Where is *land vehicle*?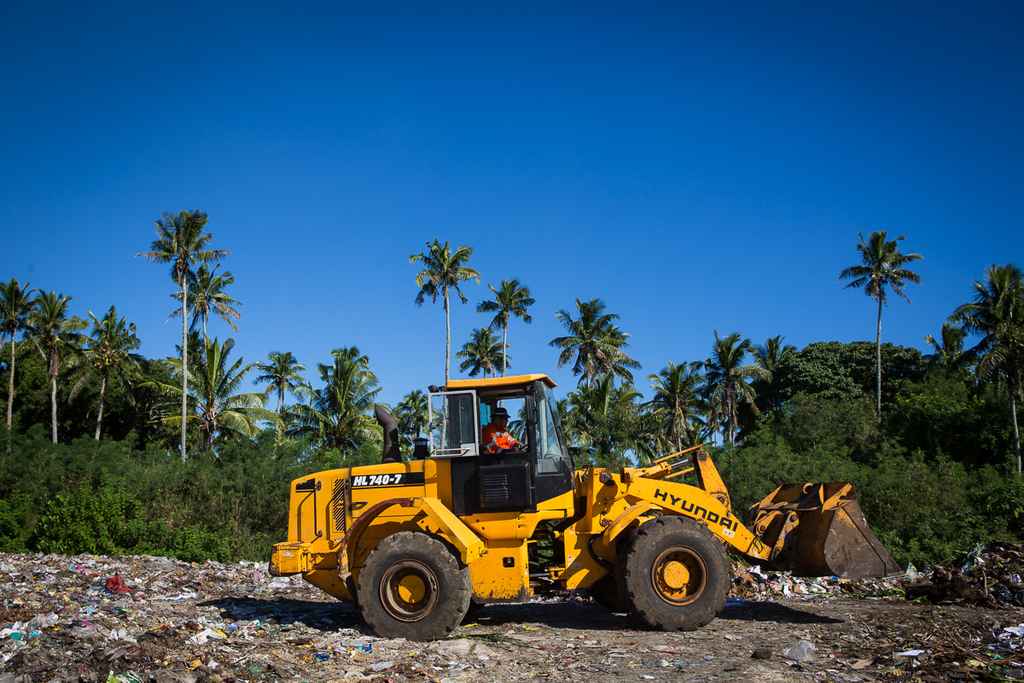
bbox=[277, 376, 864, 639].
